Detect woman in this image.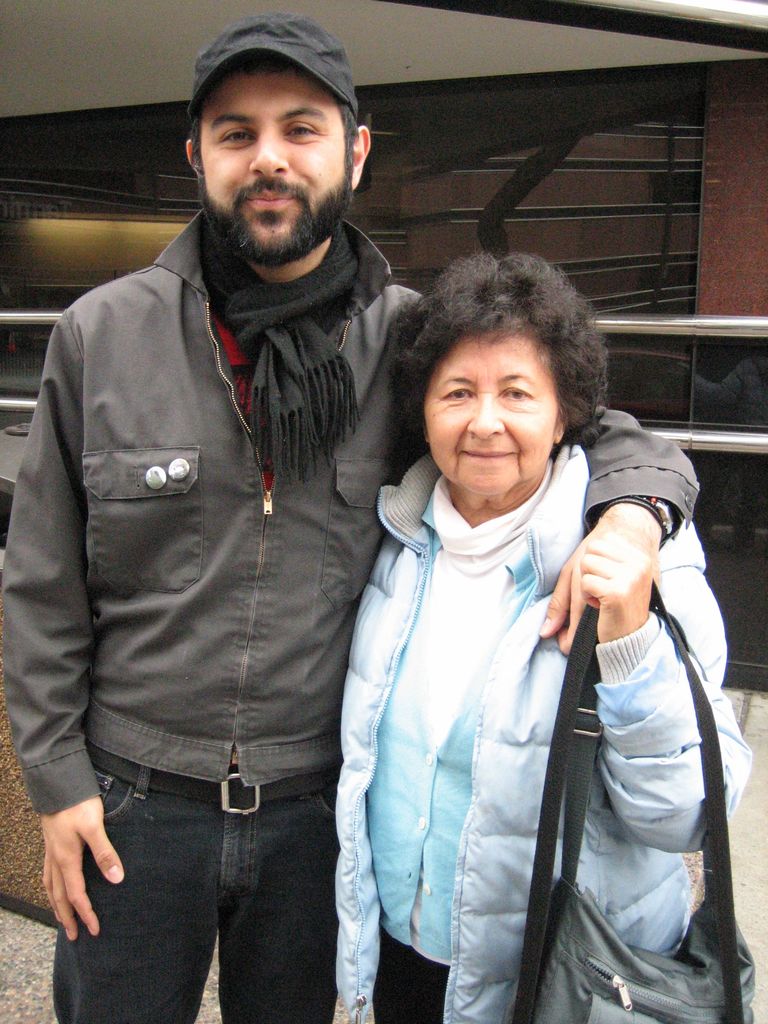
Detection: [left=335, top=252, right=753, bottom=1023].
